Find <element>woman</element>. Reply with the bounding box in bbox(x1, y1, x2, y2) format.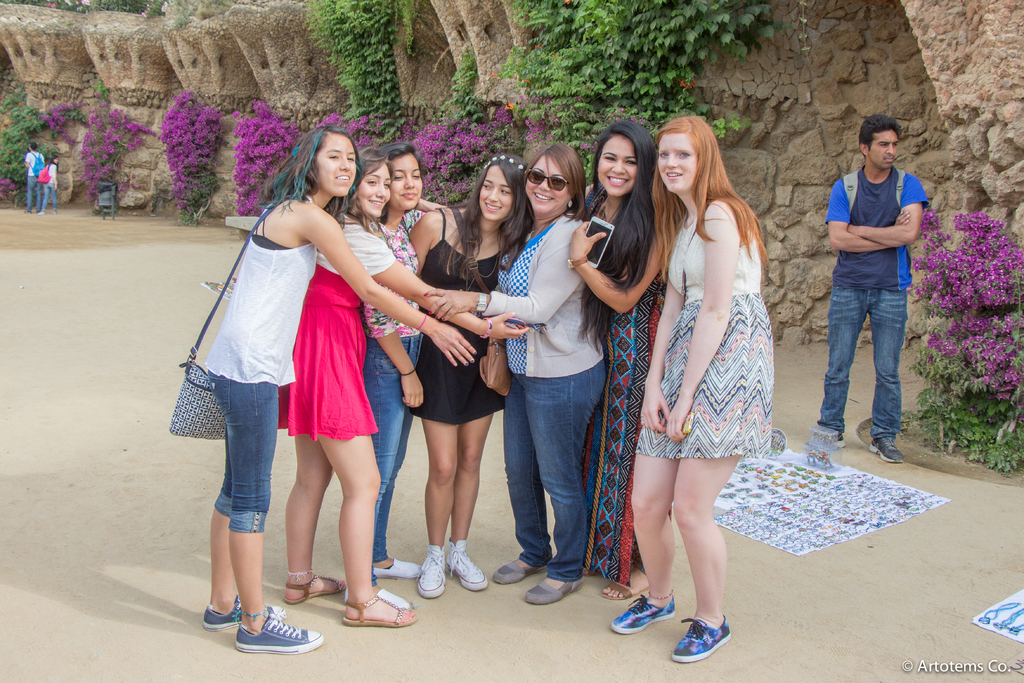
bbox(194, 120, 474, 656).
